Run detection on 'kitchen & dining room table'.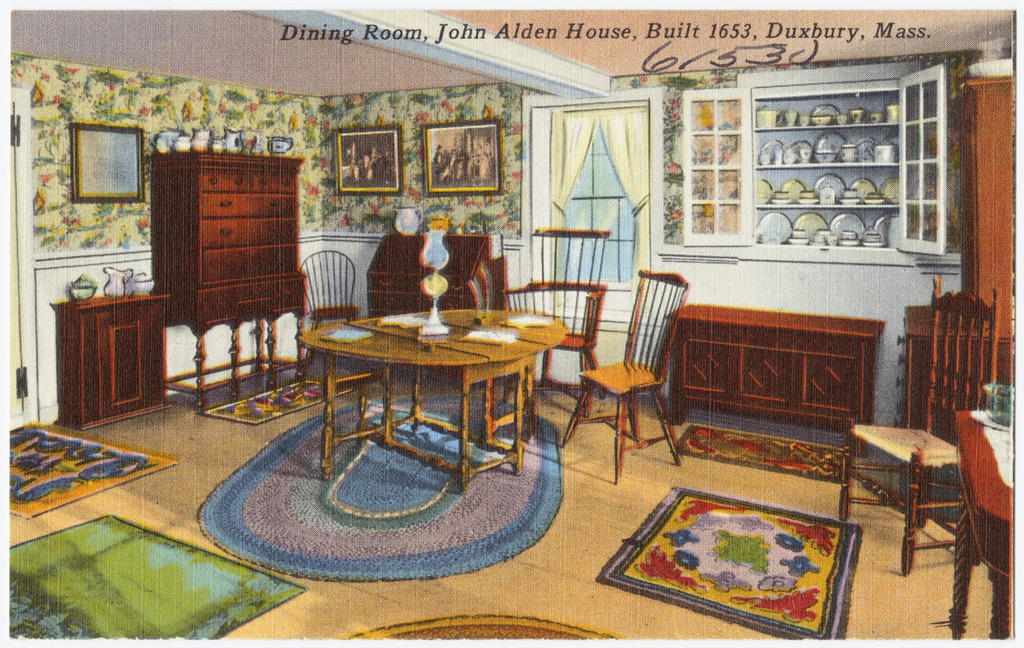
Result: x1=300, y1=307, x2=588, y2=503.
